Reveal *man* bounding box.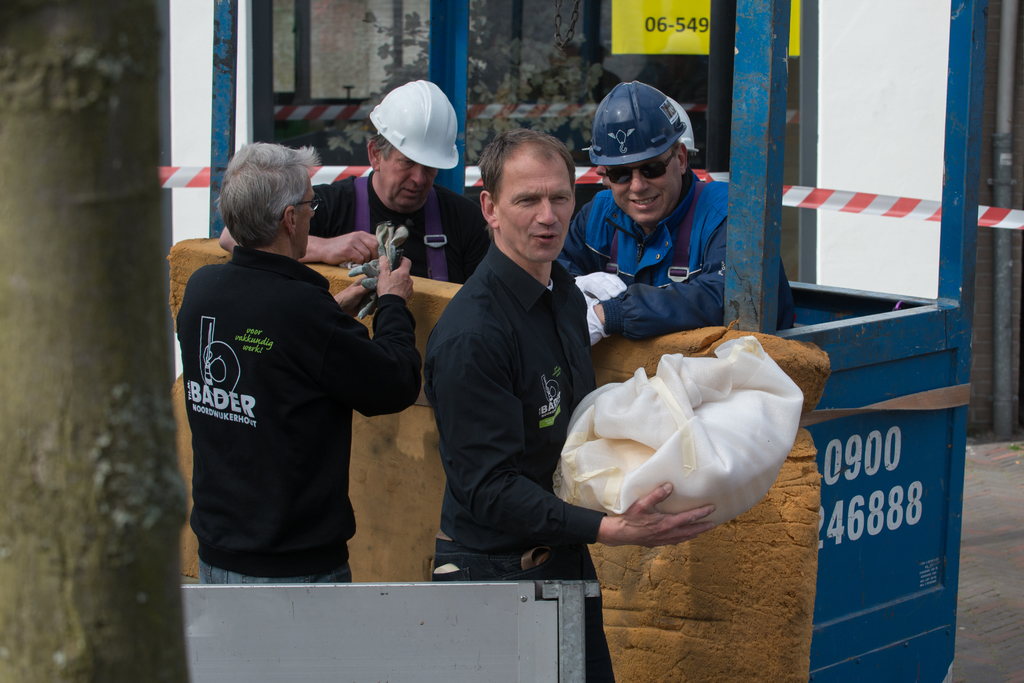
Revealed: [x1=417, y1=127, x2=724, y2=682].
